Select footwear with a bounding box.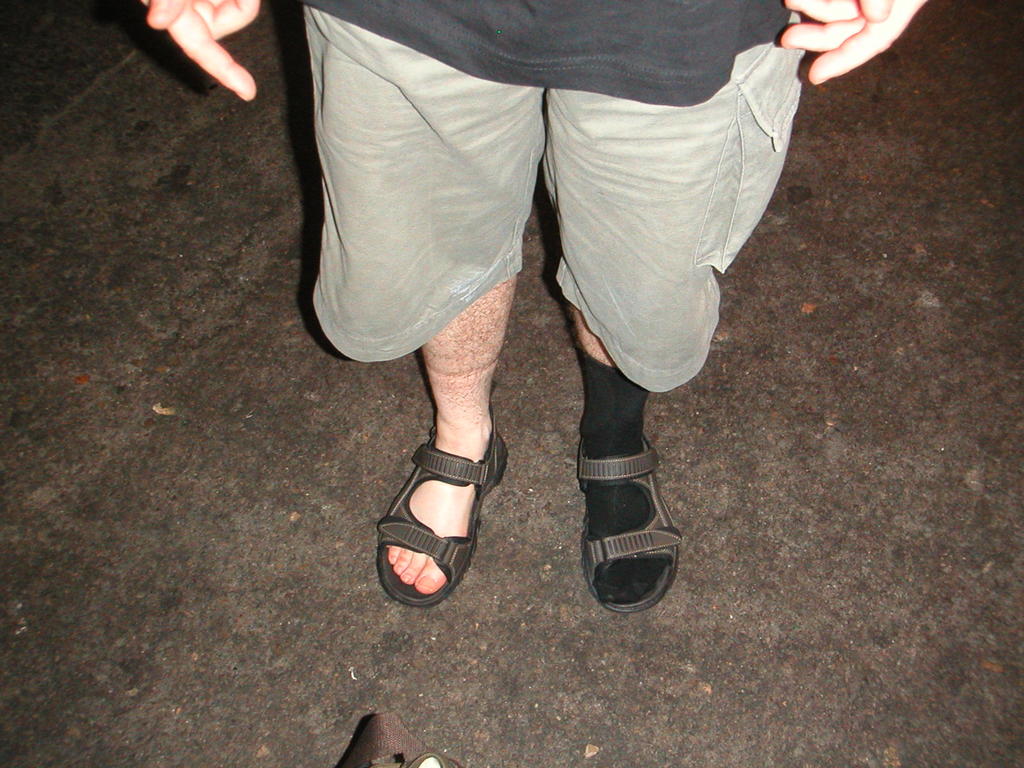
(575, 426, 687, 620).
